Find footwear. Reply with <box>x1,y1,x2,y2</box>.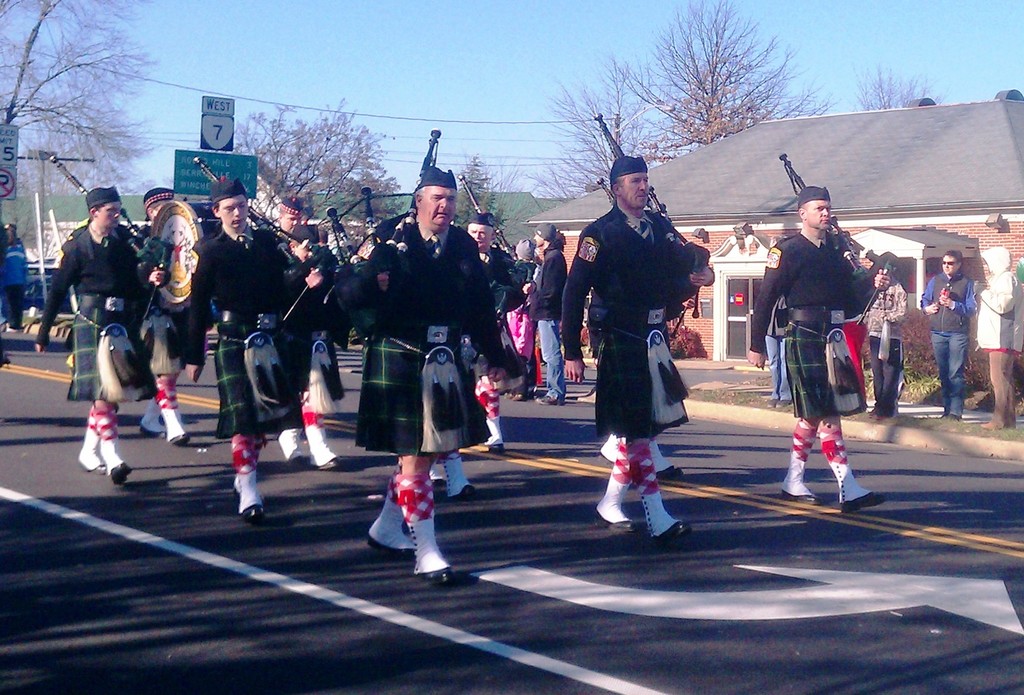
<box>452,485,476,497</box>.
